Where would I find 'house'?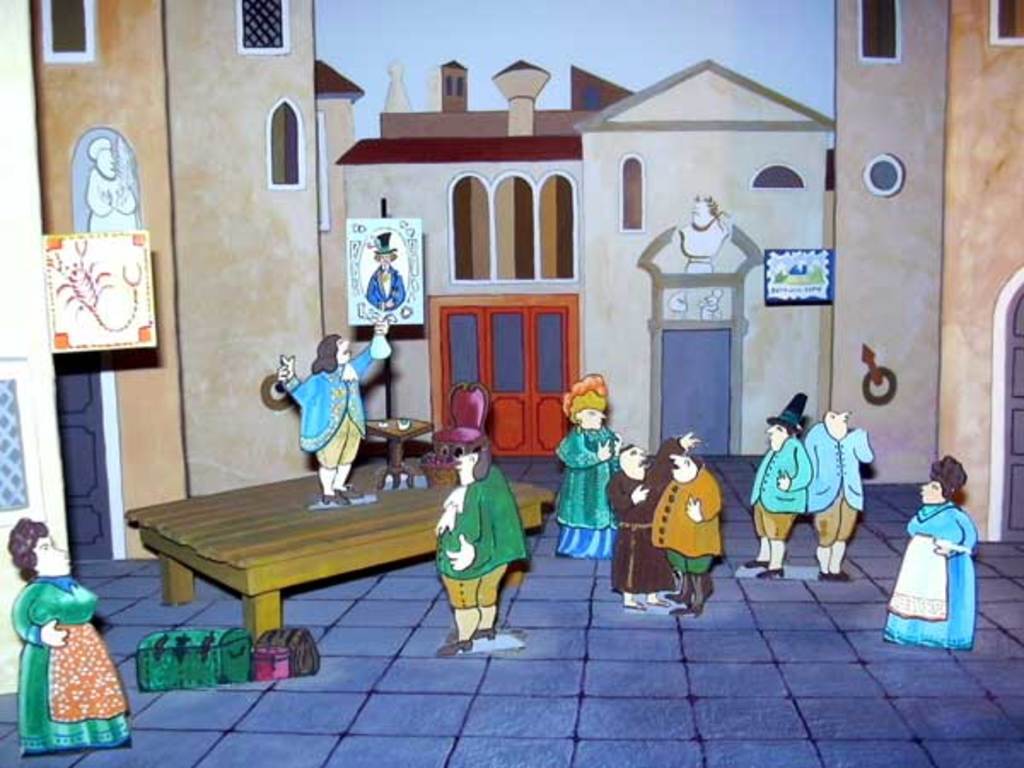
At [x1=0, y1=0, x2=364, y2=563].
